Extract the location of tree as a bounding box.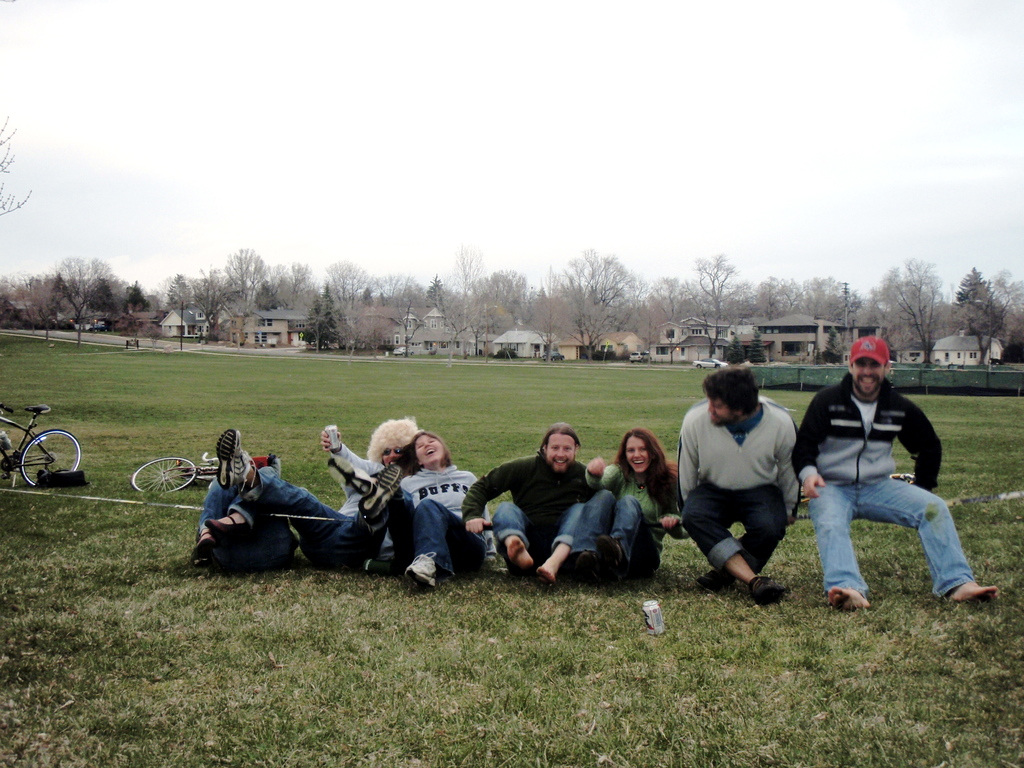
(x1=163, y1=270, x2=199, y2=351).
